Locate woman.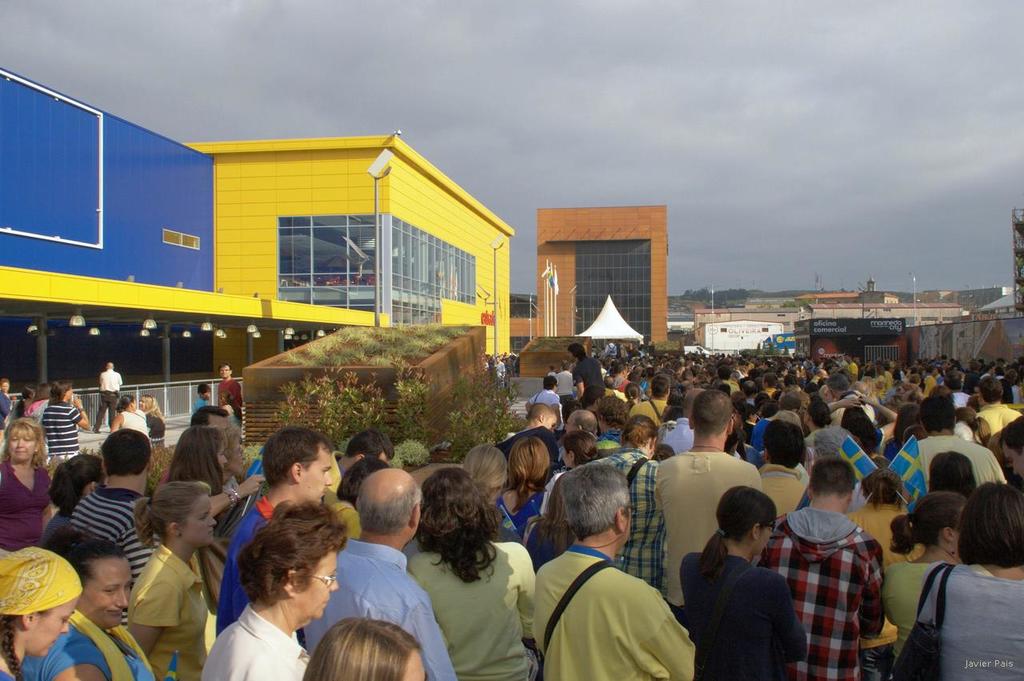
Bounding box: bbox(8, 385, 34, 427).
